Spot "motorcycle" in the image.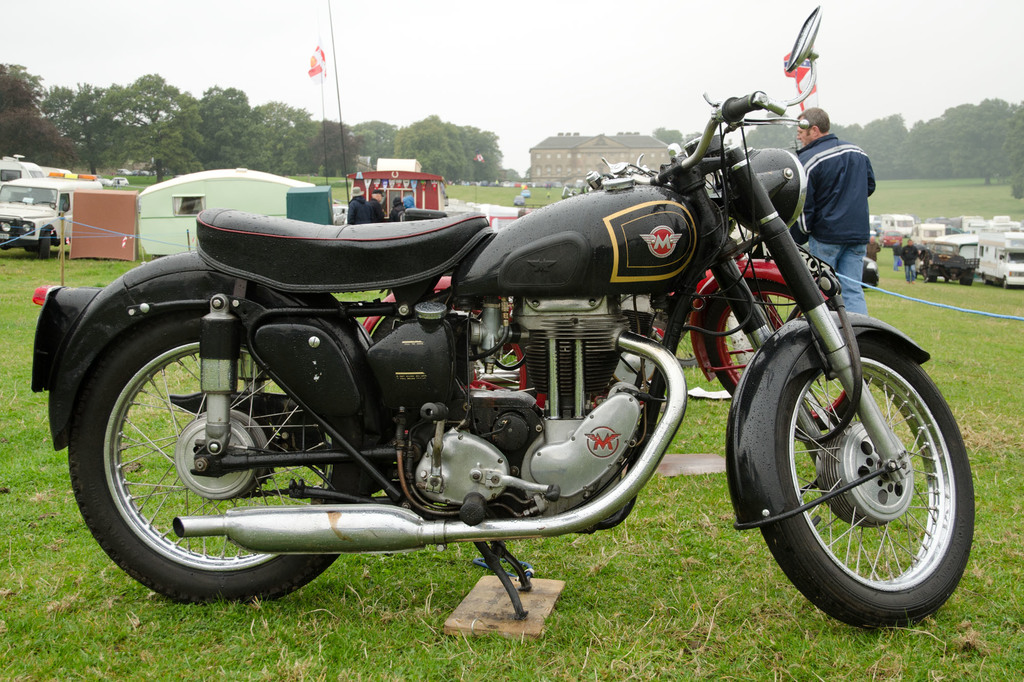
"motorcycle" found at [x1=30, y1=4, x2=975, y2=623].
